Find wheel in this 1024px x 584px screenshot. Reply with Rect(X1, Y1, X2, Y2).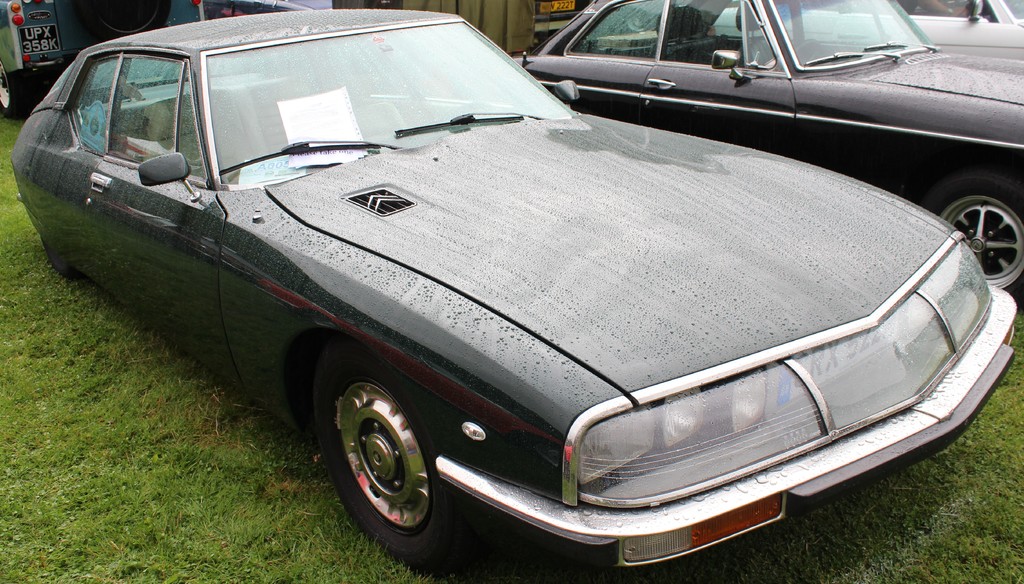
Rect(915, 166, 1023, 304).
